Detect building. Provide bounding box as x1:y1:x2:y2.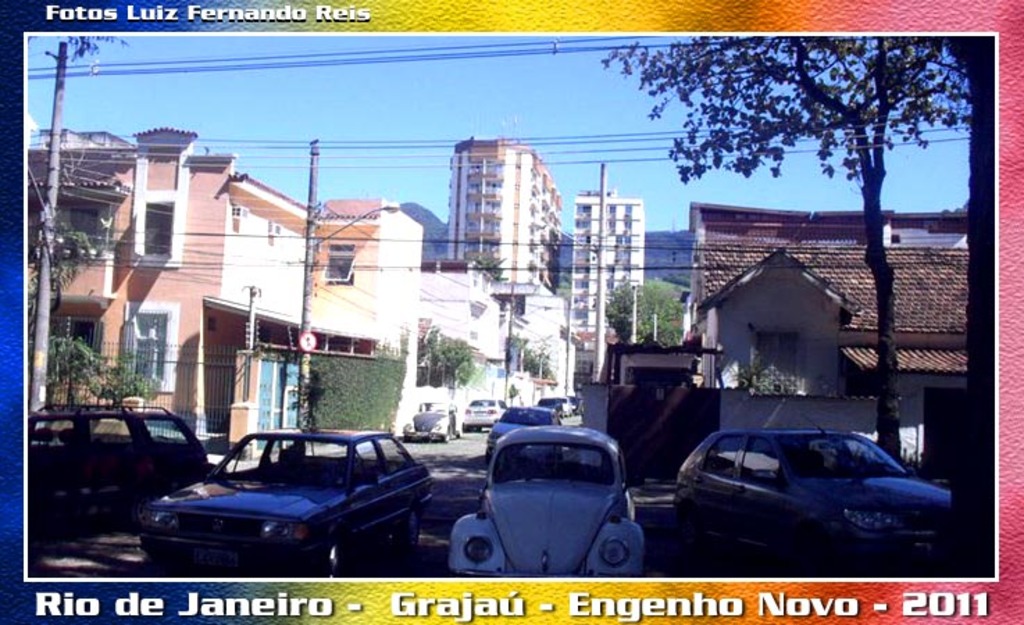
224:182:424:439.
